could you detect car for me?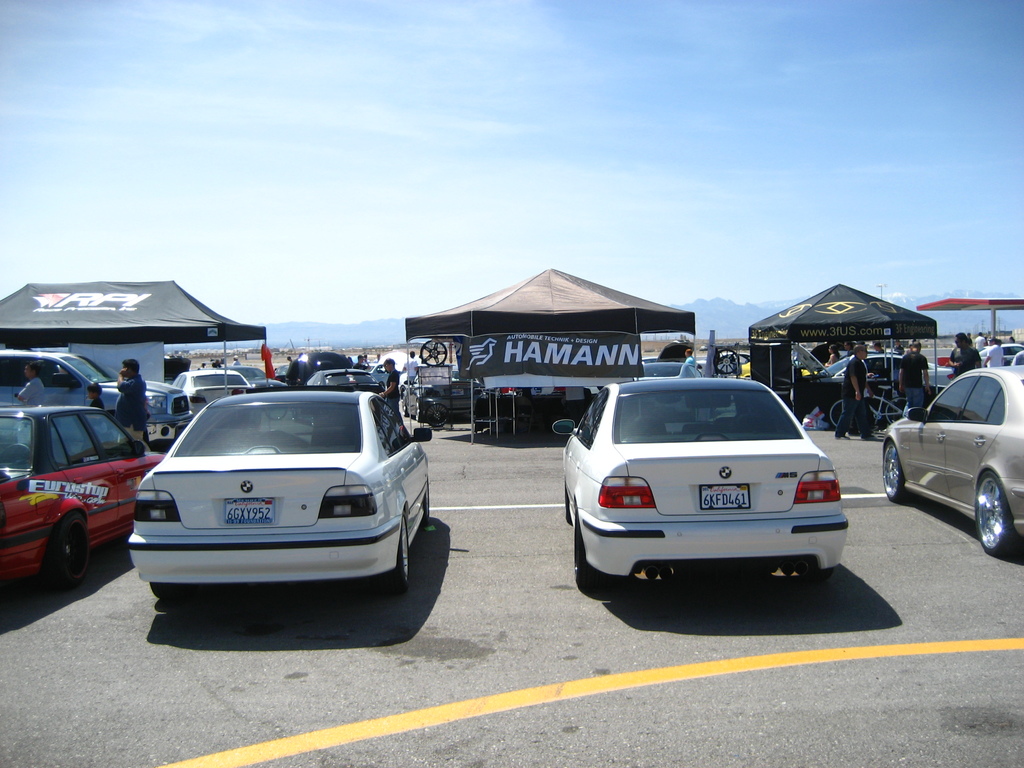
Detection result: pyautogui.locateOnScreen(218, 358, 278, 401).
